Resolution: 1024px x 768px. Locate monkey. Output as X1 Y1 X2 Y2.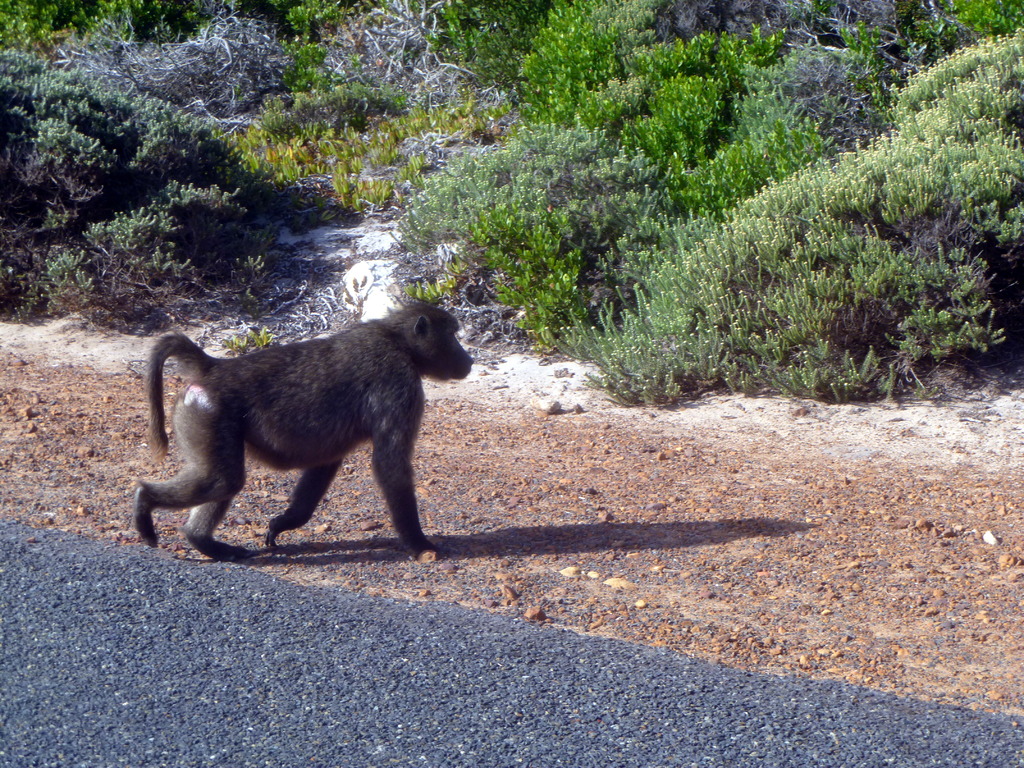
125 302 460 579.
